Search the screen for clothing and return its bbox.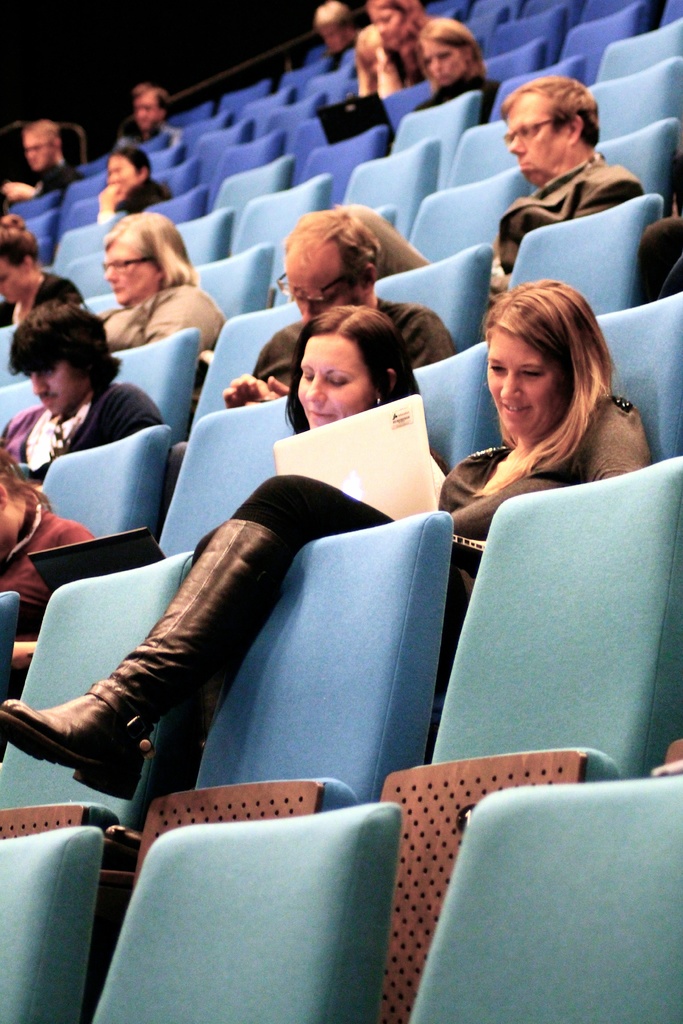
Found: box(222, 310, 448, 403).
